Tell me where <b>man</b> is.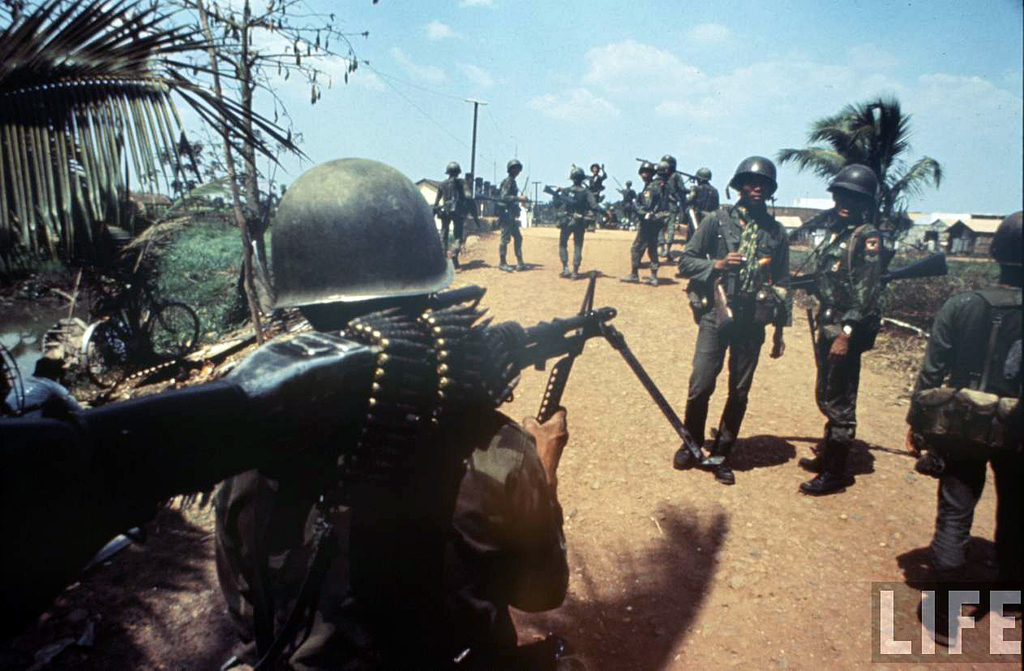
<b>man</b> is at 672/156/792/488.
